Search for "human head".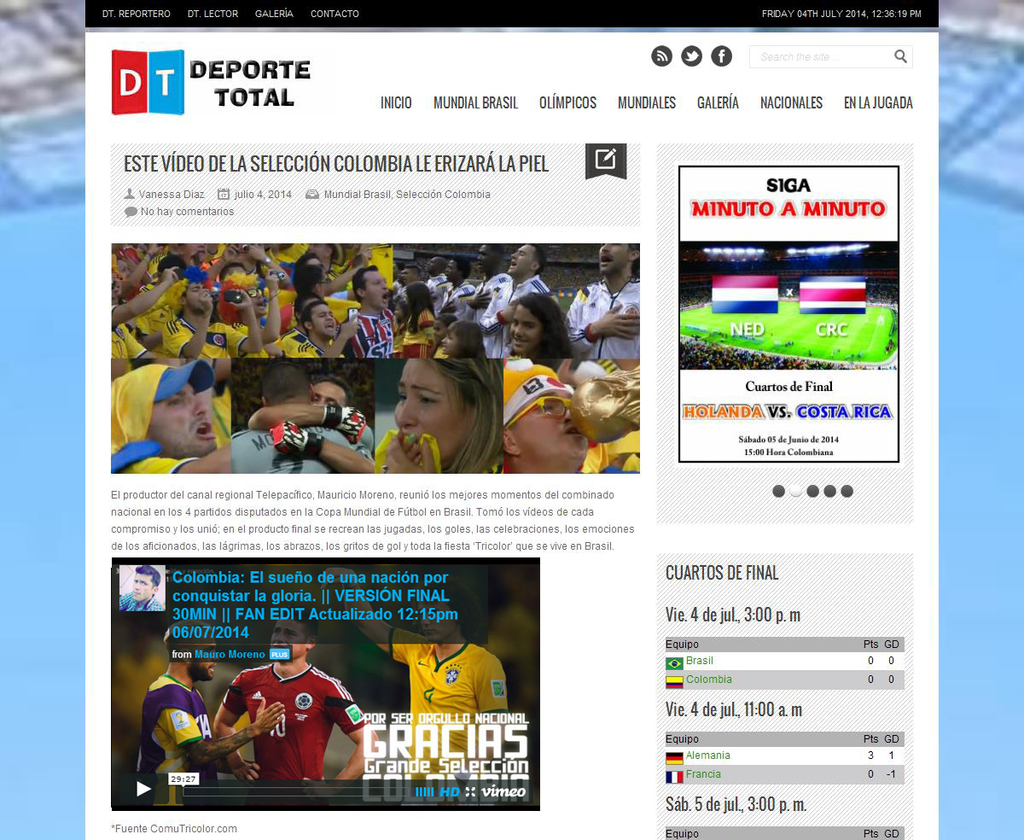
Found at locate(351, 268, 393, 307).
